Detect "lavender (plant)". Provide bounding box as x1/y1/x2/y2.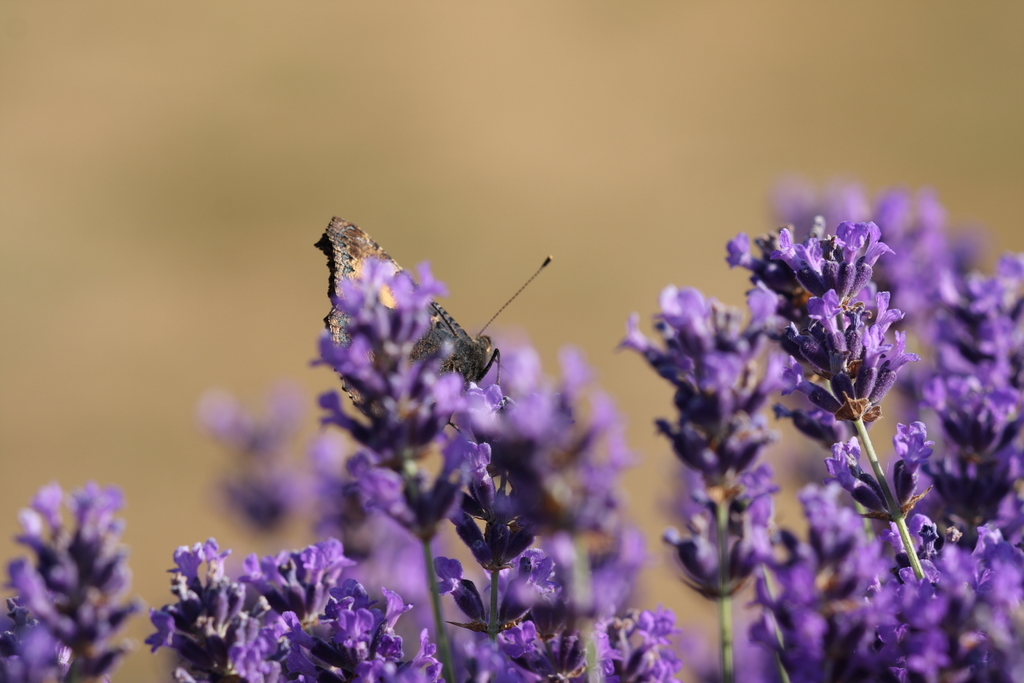
721/210/1004/682.
